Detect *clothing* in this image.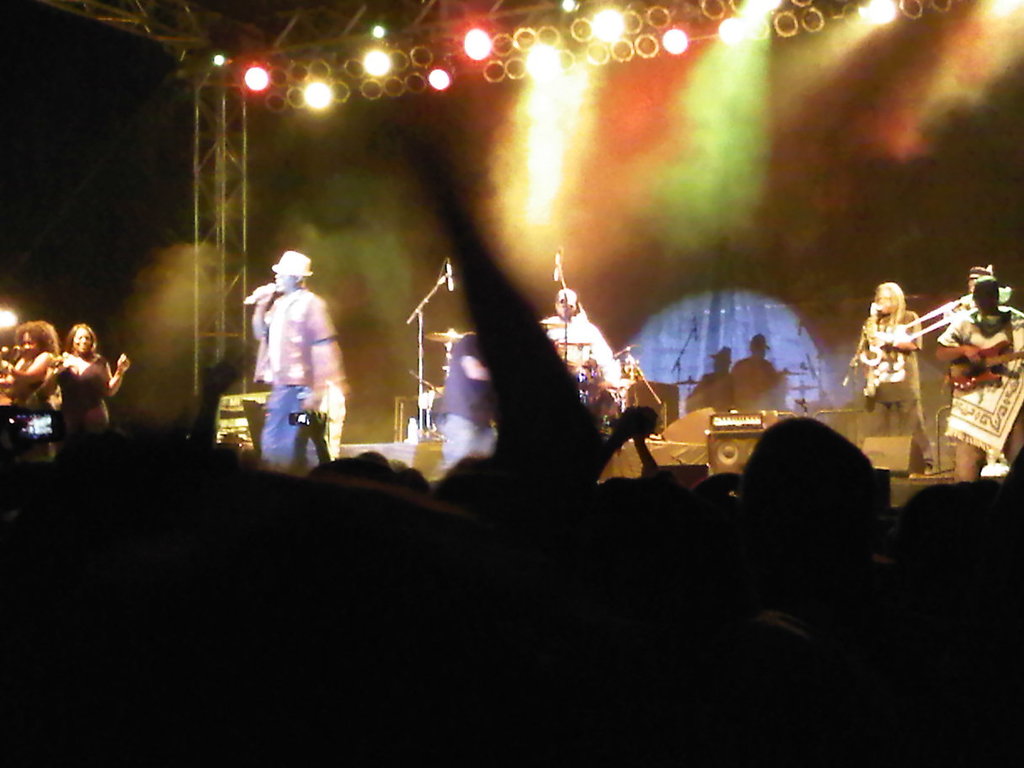
Detection: detection(431, 332, 502, 425).
